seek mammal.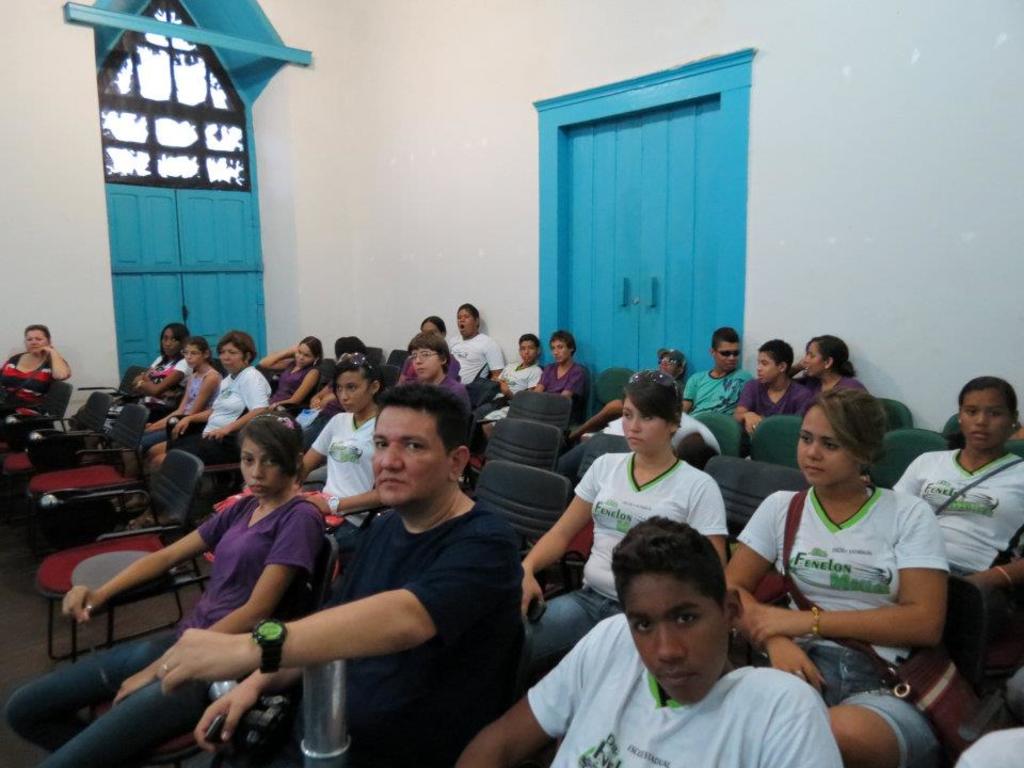
(0, 324, 73, 430).
